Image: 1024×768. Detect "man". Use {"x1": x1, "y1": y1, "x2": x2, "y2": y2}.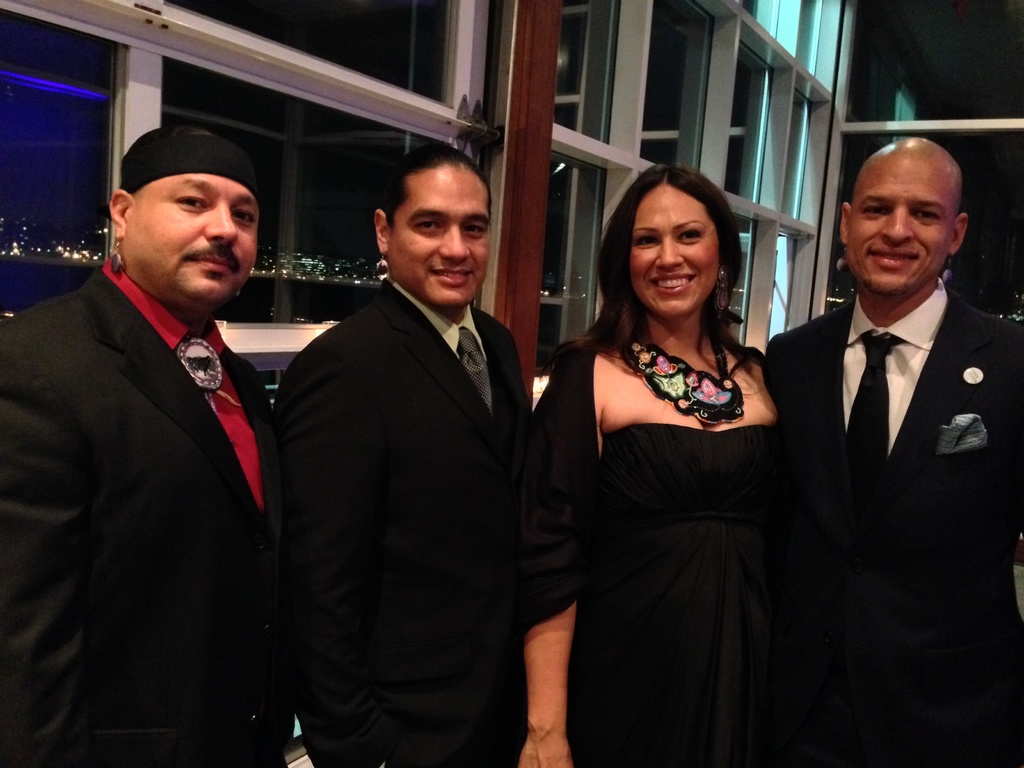
{"x1": 763, "y1": 134, "x2": 1023, "y2": 767}.
